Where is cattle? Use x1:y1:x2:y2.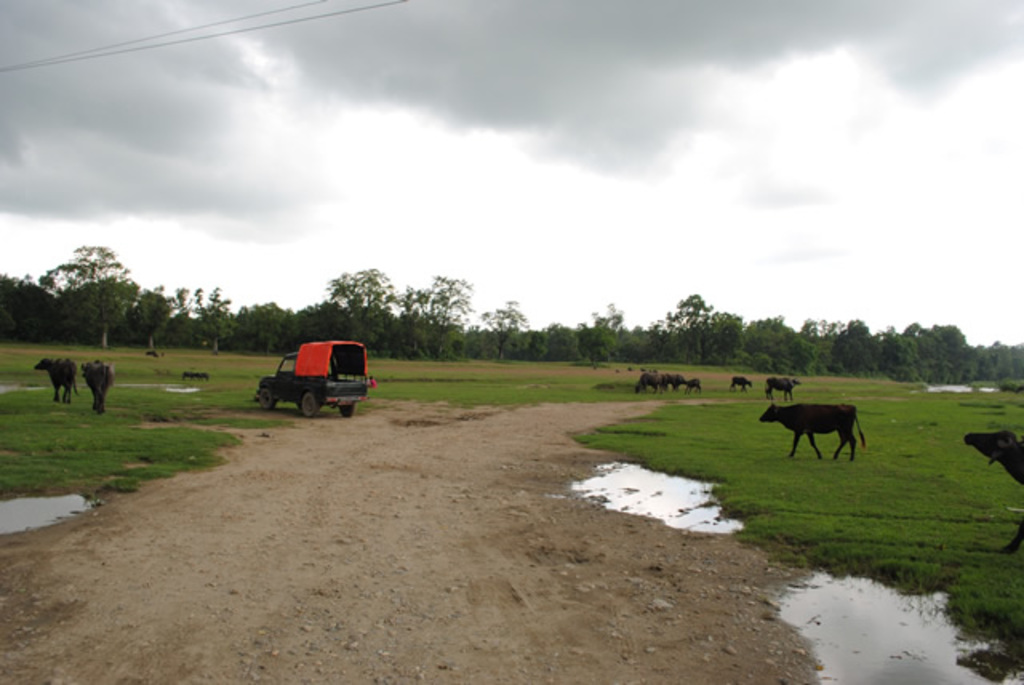
965:429:1022:552.
